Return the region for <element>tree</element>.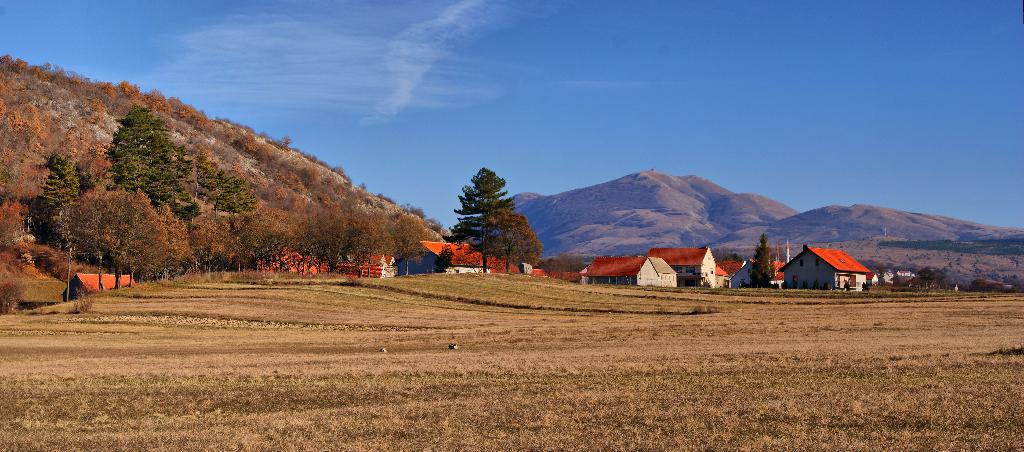
[101,101,165,194].
